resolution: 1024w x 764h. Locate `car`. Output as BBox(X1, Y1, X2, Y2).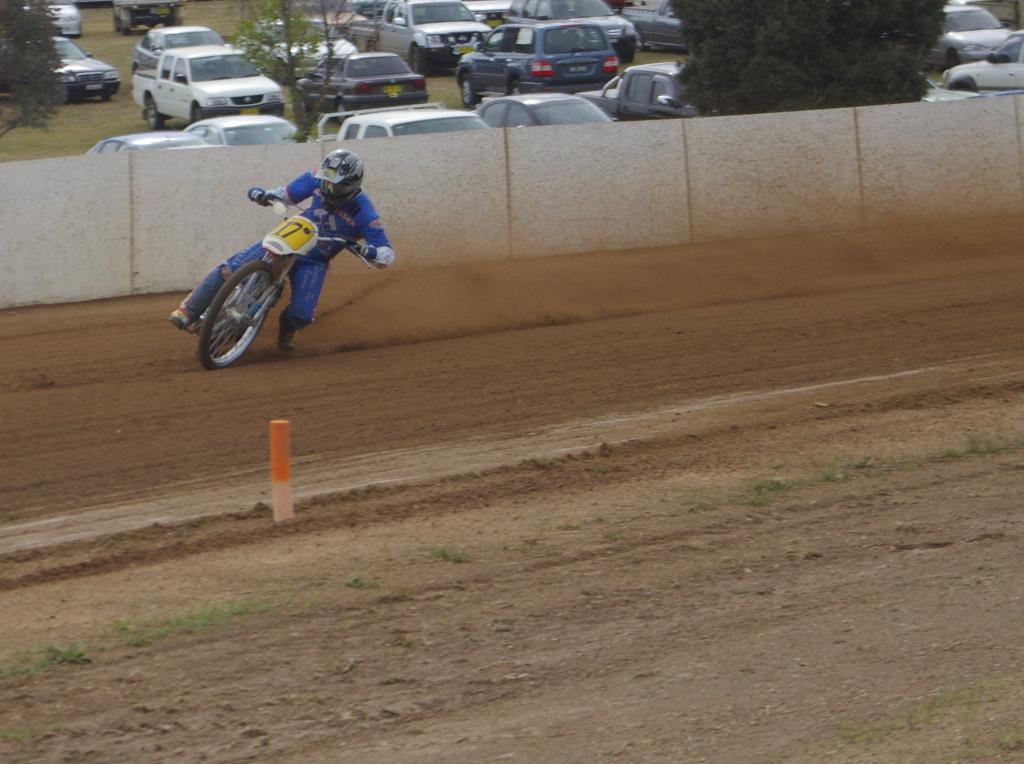
BBox(246, 16, 359, 84).
